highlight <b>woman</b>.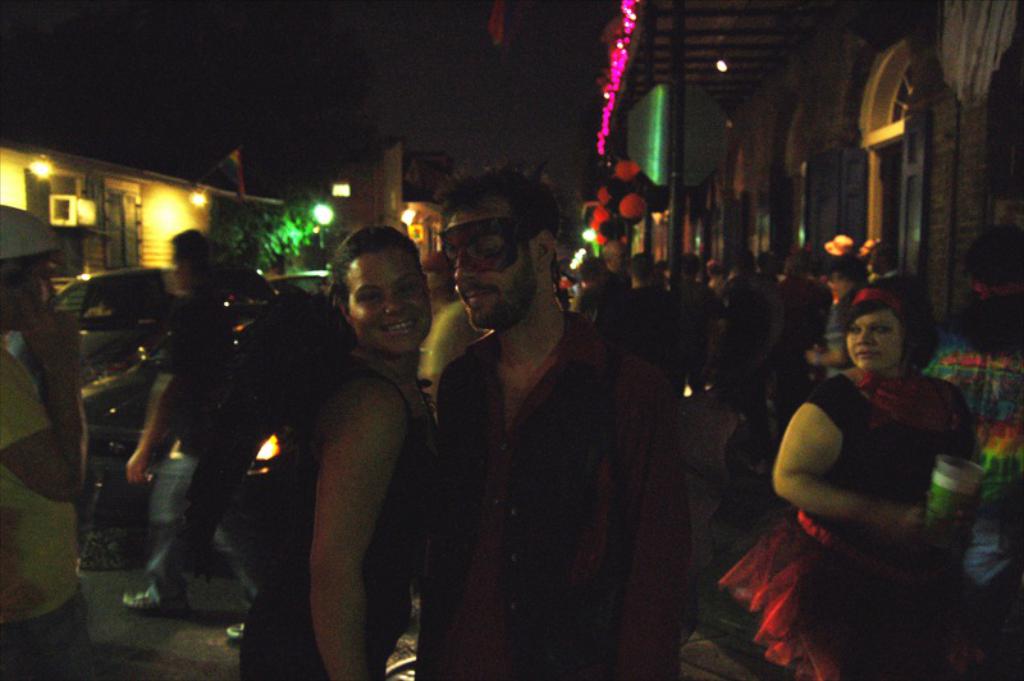
Highlighted region: rect(236, 224, 461, 680).
